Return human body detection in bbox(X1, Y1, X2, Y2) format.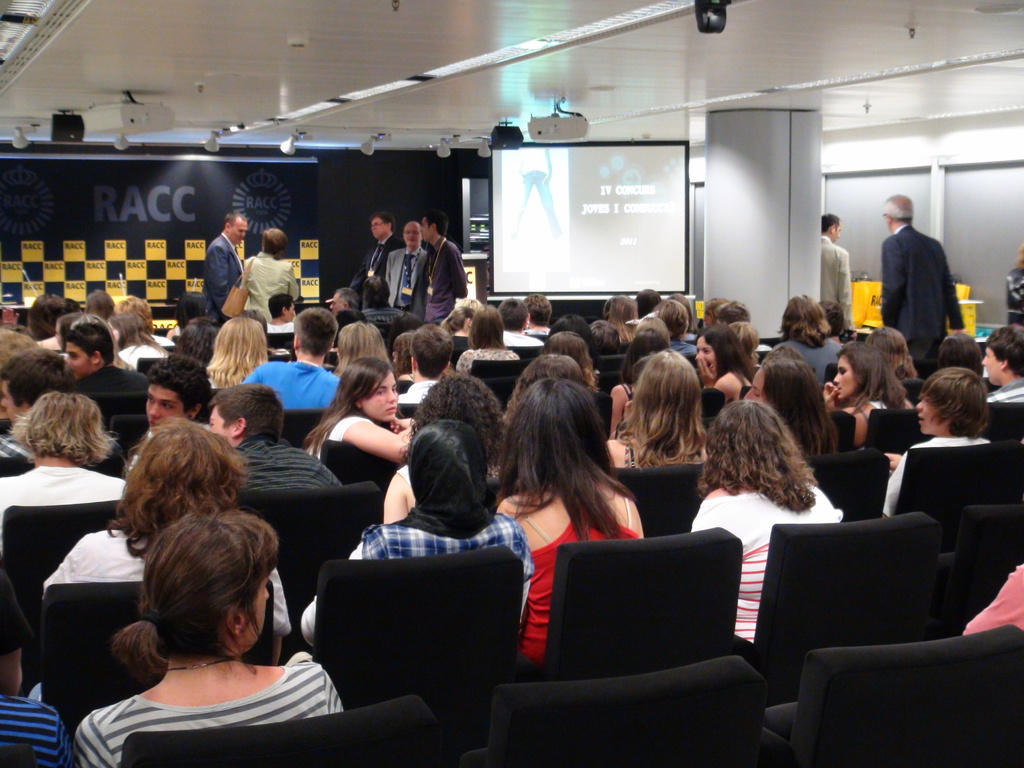
bbox(689, 472, 852, 655).
